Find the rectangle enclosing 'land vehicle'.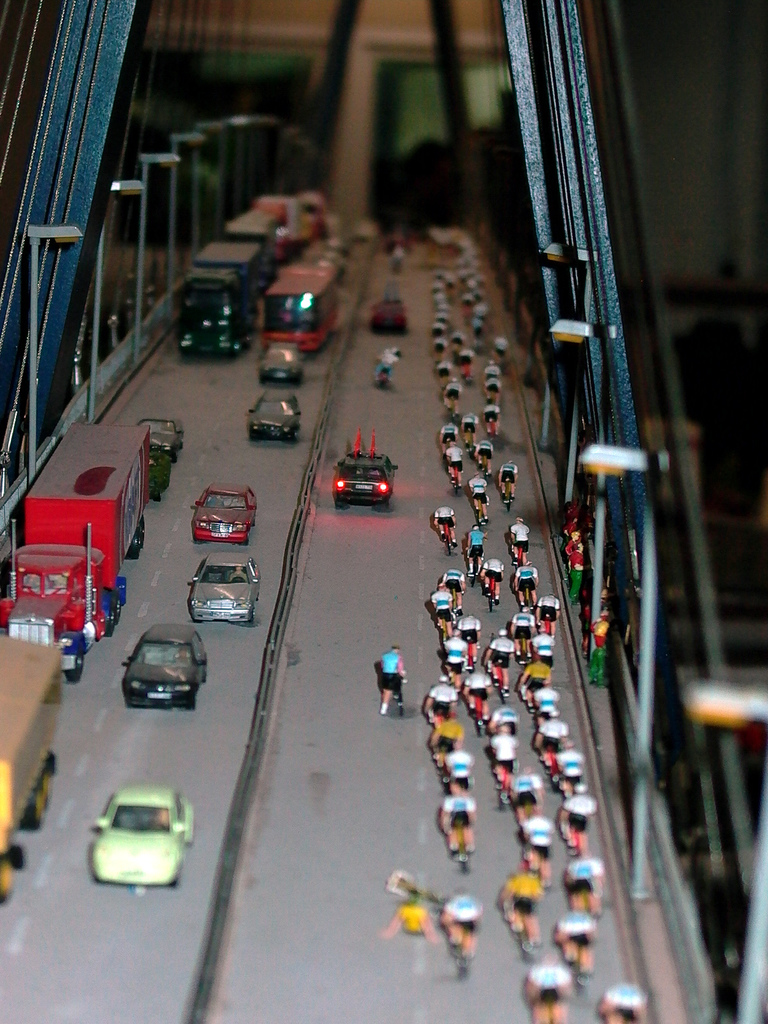
pyautogui.locateOnScreen(191, 483, 259, 548).
